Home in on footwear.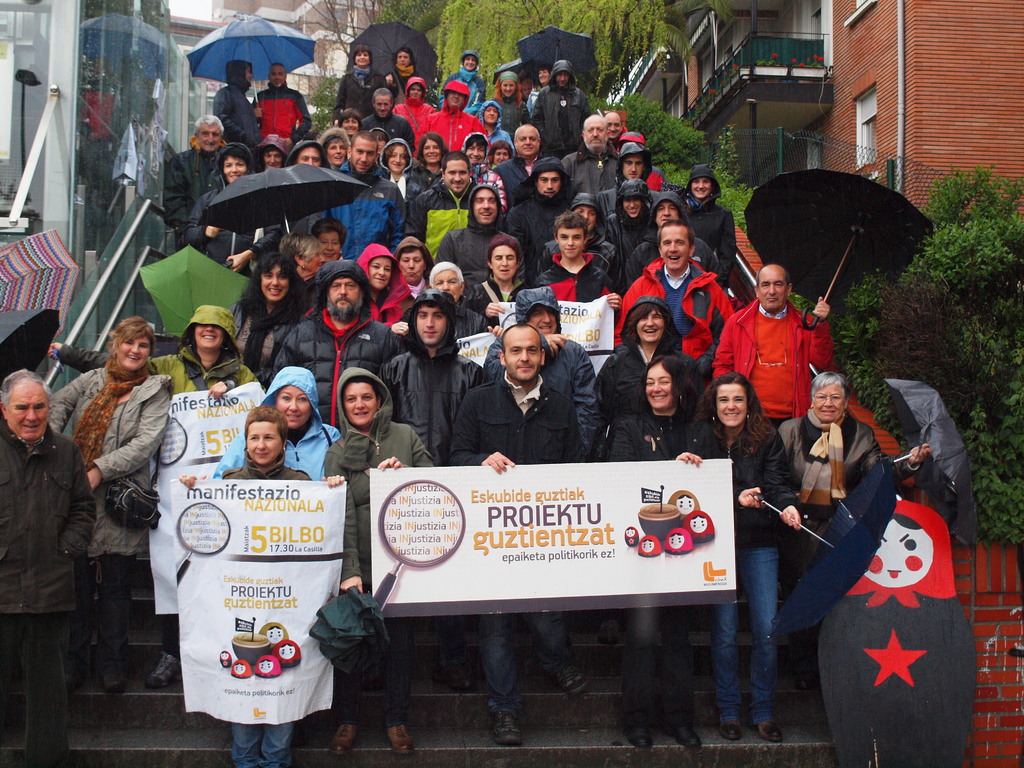
Homed in at {"left": 666, "top": 725, "right": 705, "bottom": 750}.
